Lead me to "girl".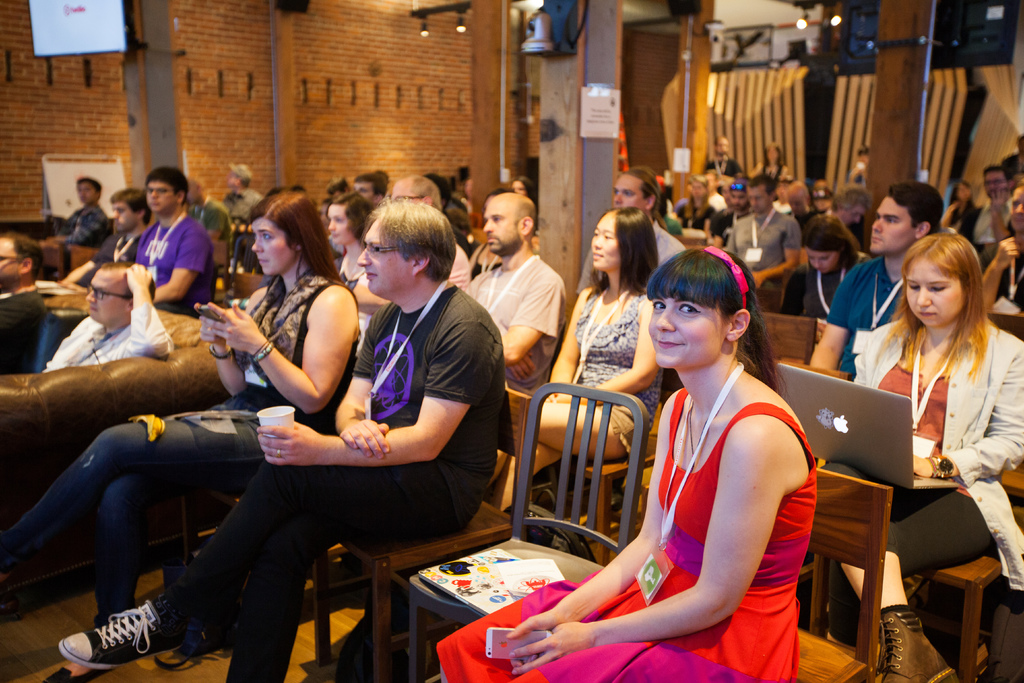
Lead to bbox(851, 233, 1023, 682).
